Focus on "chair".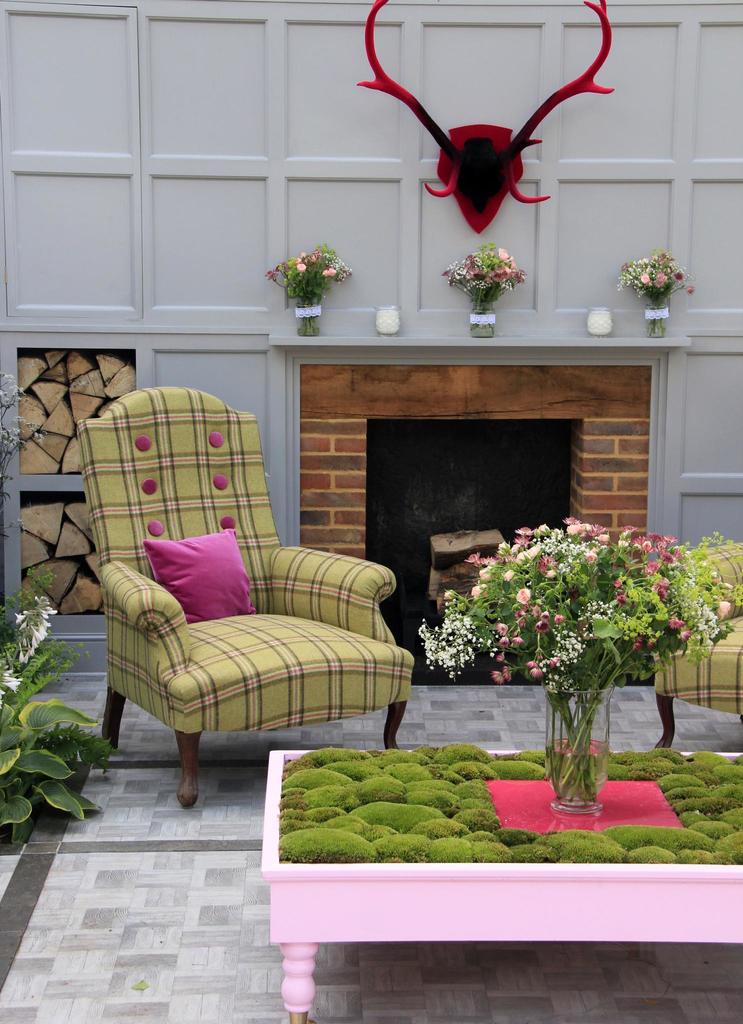
Focused at 76, 424, 357, 826.
